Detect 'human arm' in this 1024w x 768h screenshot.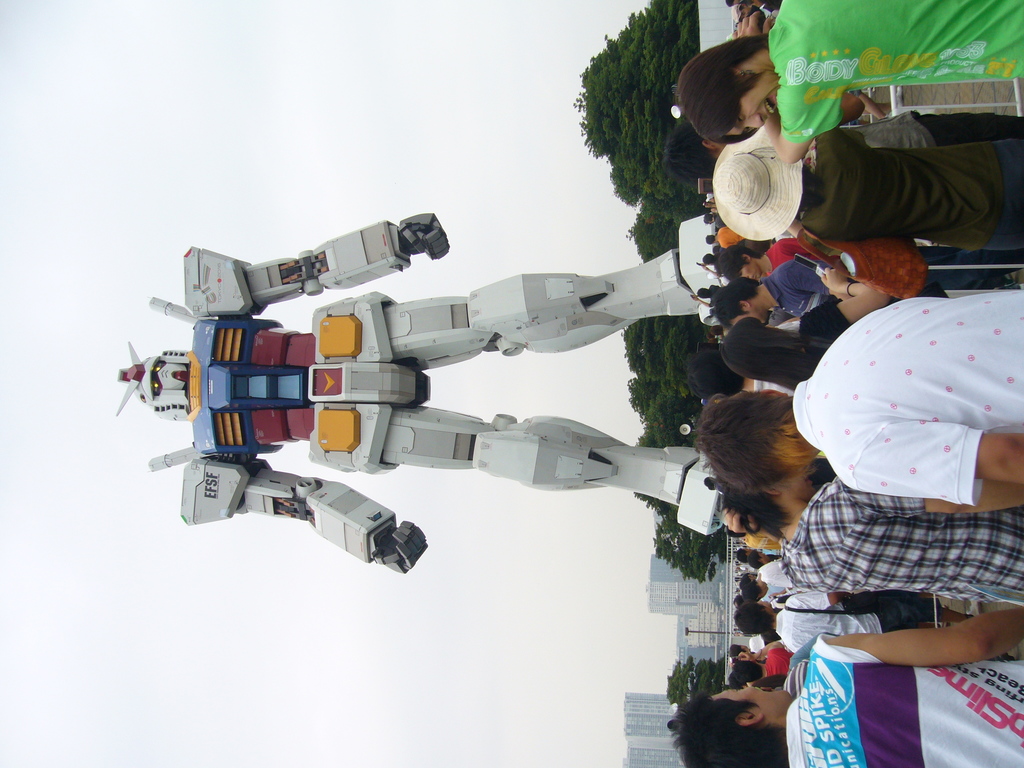
Detection: bbox(842, 401, 1023, 511).
